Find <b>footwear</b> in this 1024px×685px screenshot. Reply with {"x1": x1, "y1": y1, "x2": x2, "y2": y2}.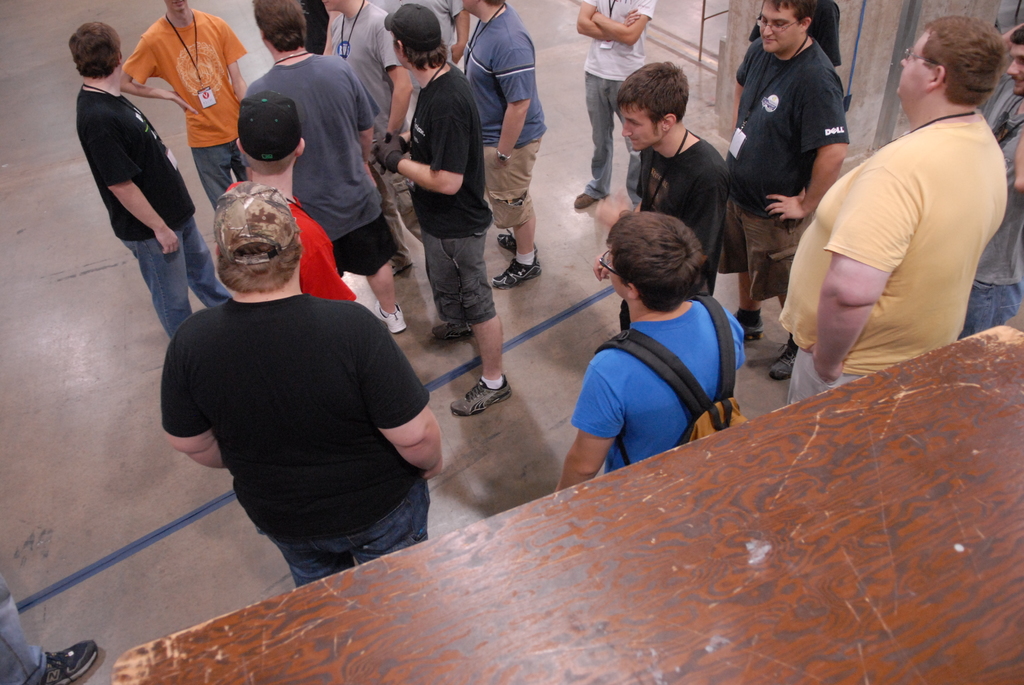
{"x1": 728, "y1": 315, "x2": 764, "y2": 345}.
